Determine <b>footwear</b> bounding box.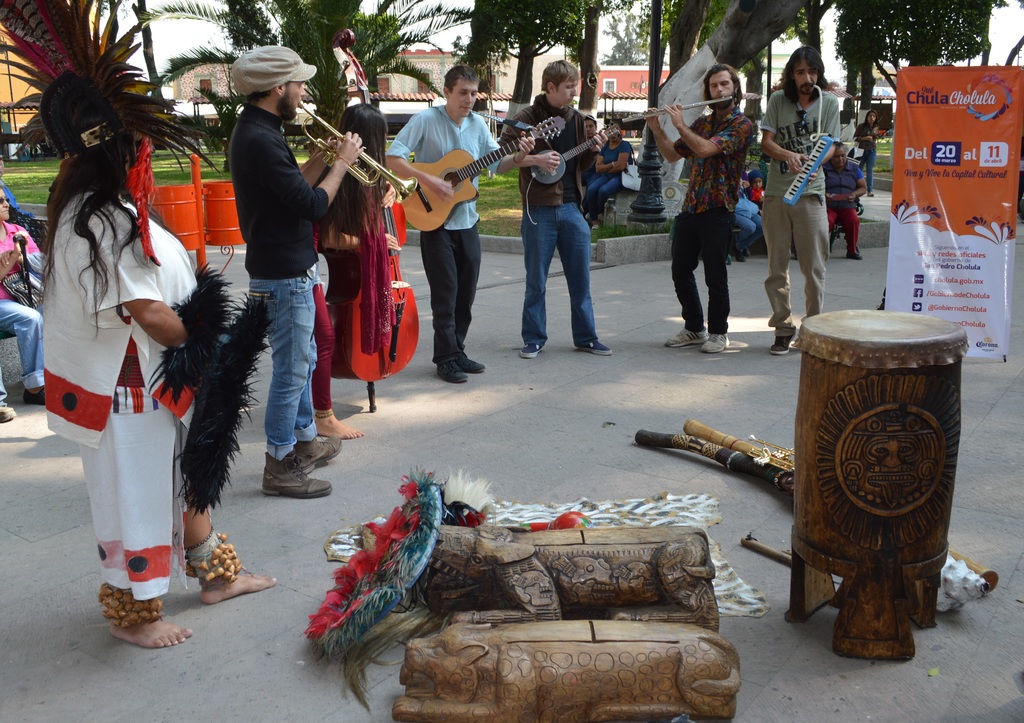
Determined: l=666, t=328, r=731, b=356.
